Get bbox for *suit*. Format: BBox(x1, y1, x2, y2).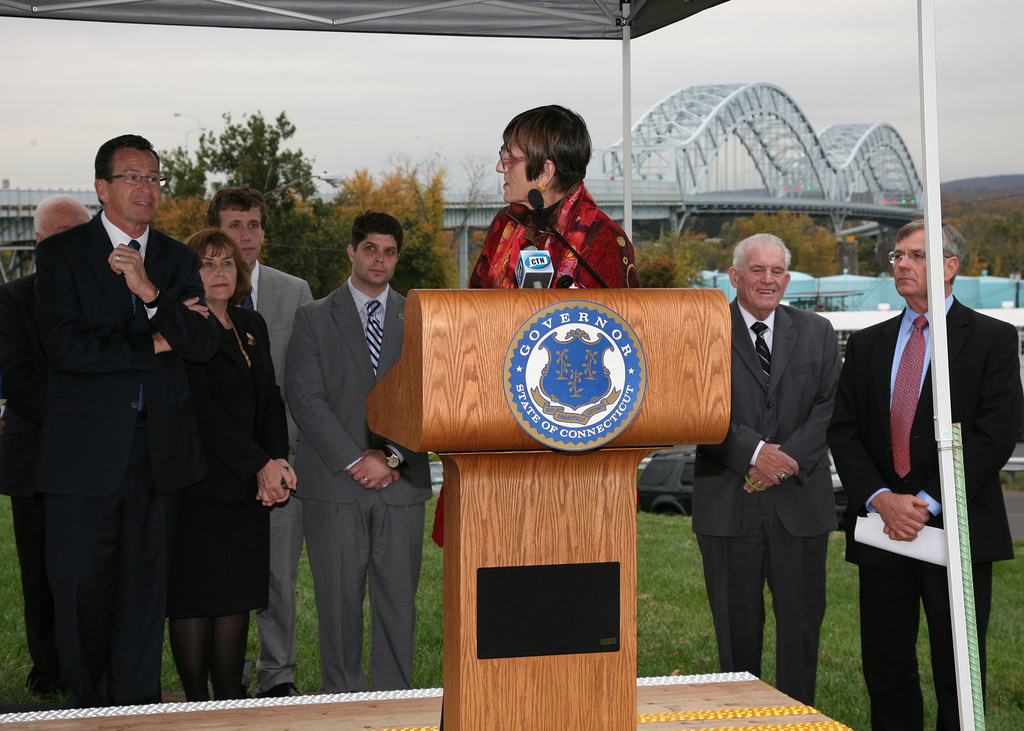
BBox(825, 291, 1023, 730).
